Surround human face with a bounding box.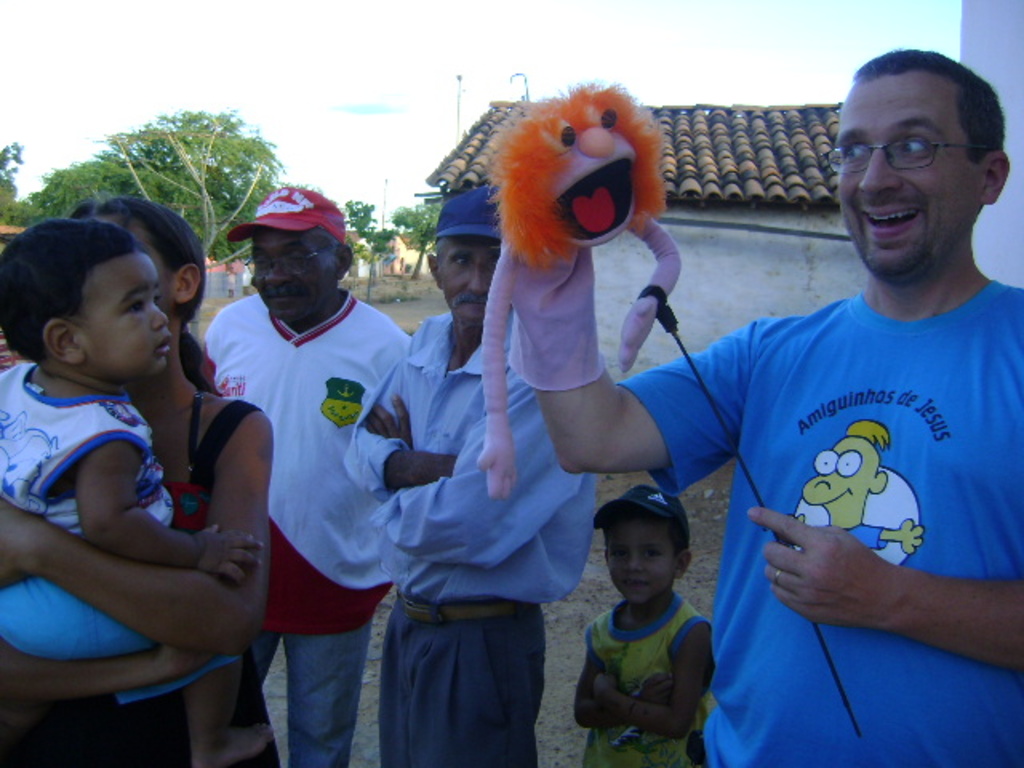
BBox(434, 234, 517, 336).
